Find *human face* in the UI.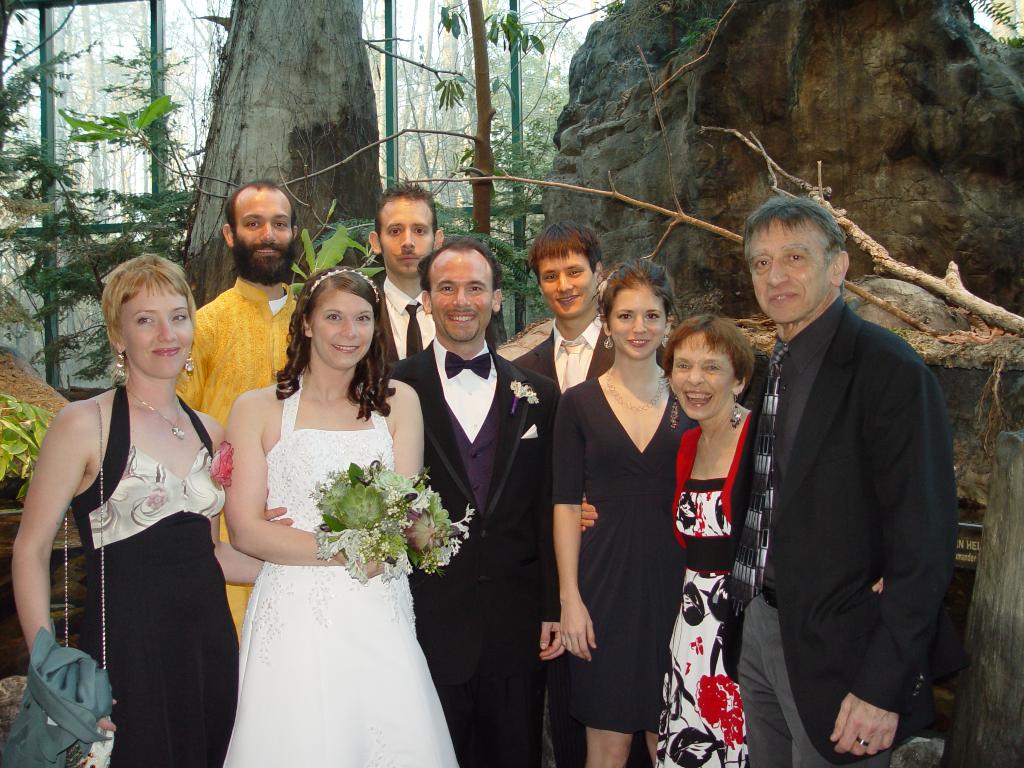
UI element at [310, 289, 371, 365].
